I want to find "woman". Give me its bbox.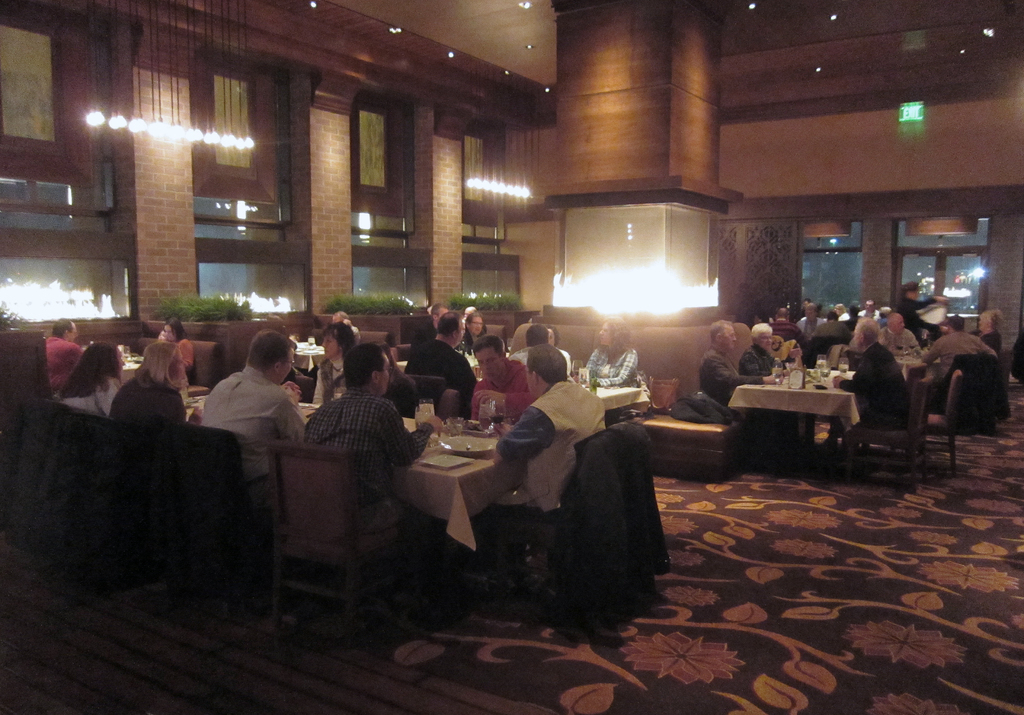
[left=465, top=309, right=490, bottom=354].
